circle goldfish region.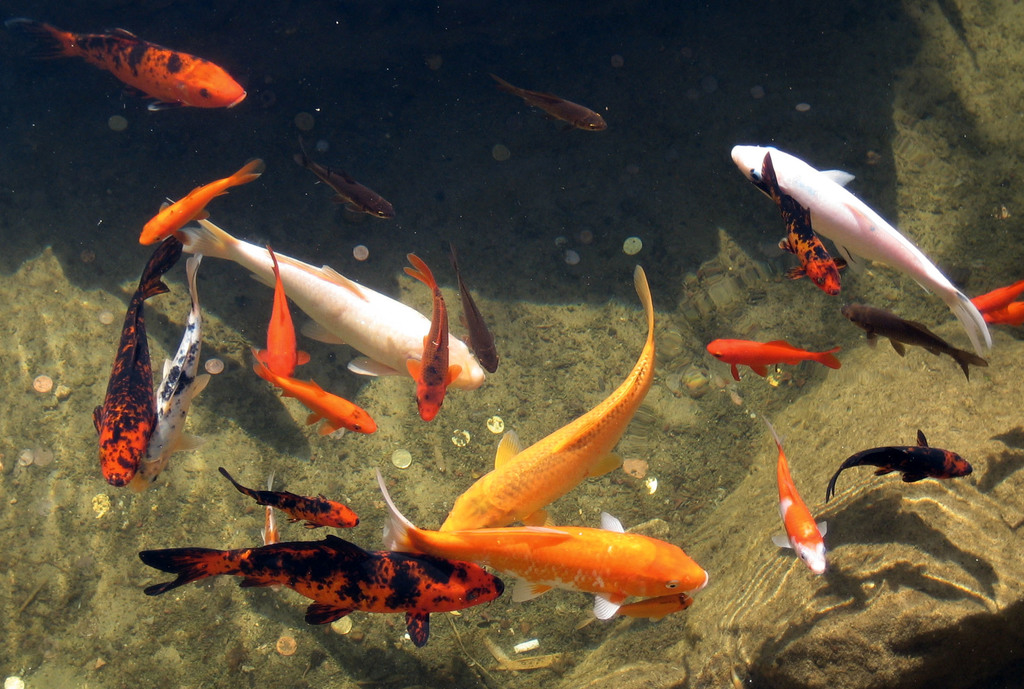
Region: {"x1": 973, "y1": 279, "x2": 1023, "y2": 312}.
